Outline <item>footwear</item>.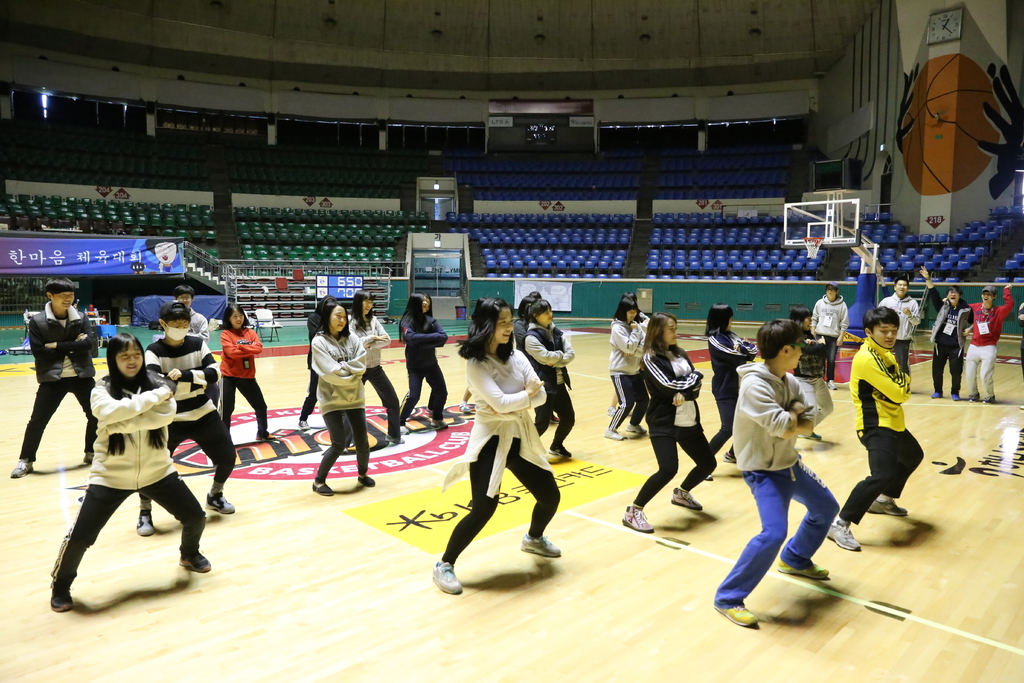
Outline: locate(725, 451, 737, 462).
